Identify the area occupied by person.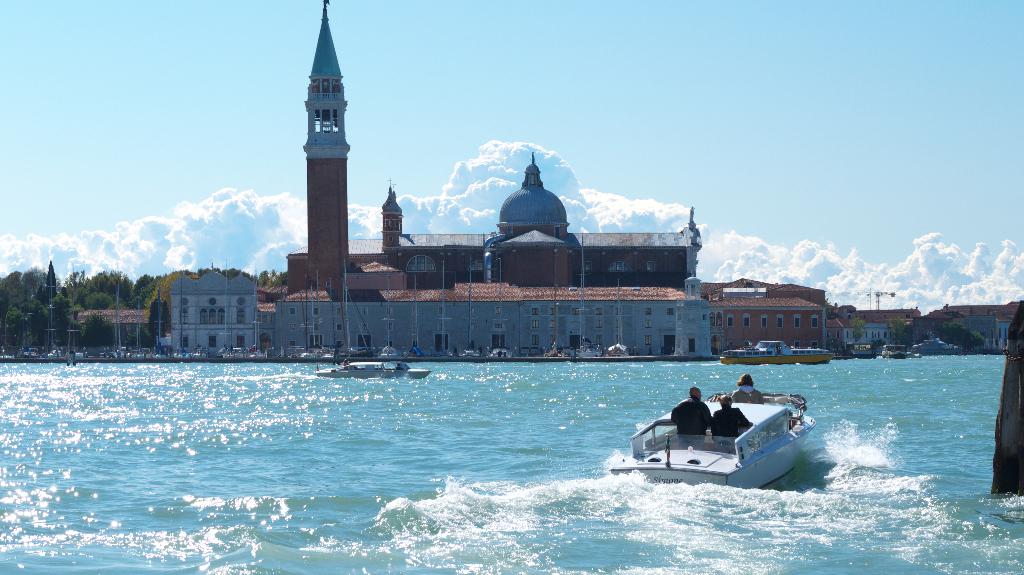
Area: left=730, top=374, right=760, bottom=403.
